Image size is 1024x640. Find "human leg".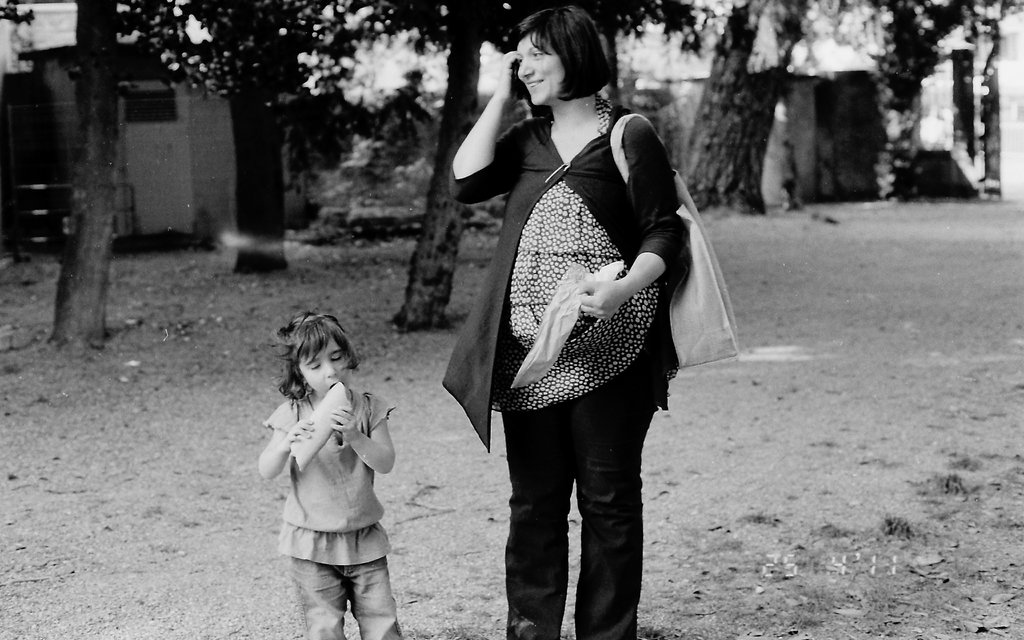
568:376:645:639.
